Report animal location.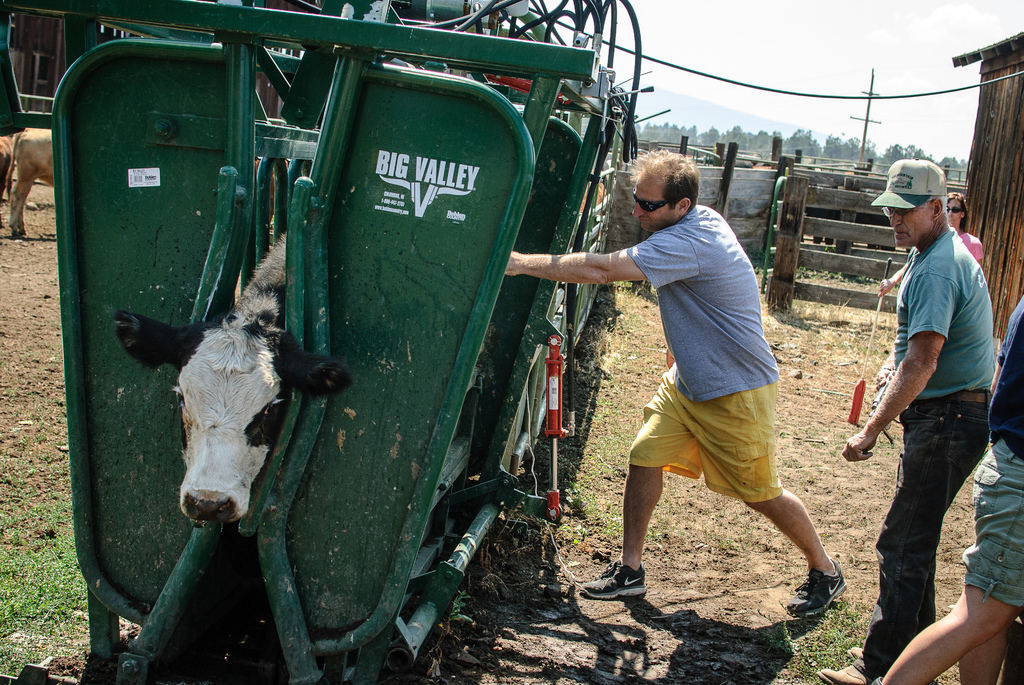
Report: Rect(10, 125, 58, 236).
